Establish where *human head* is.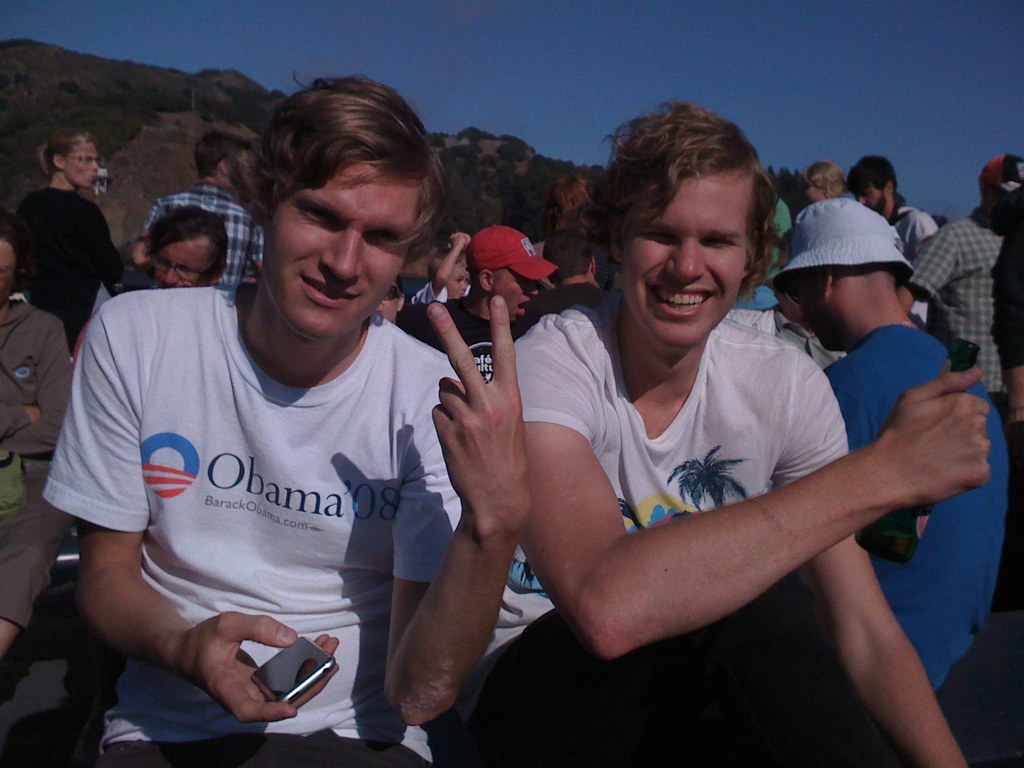
Established at pyautogui.locateOnScreen(0, 212, 33, 305).
